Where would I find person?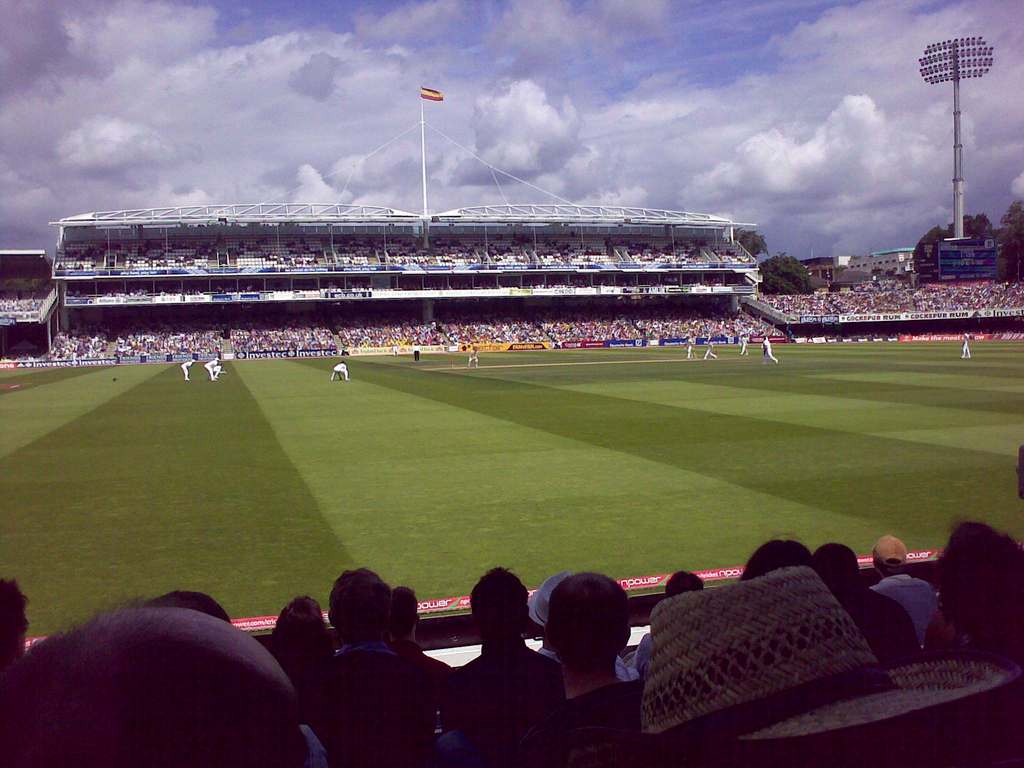
At bbox(330, 360, 349, 381).
